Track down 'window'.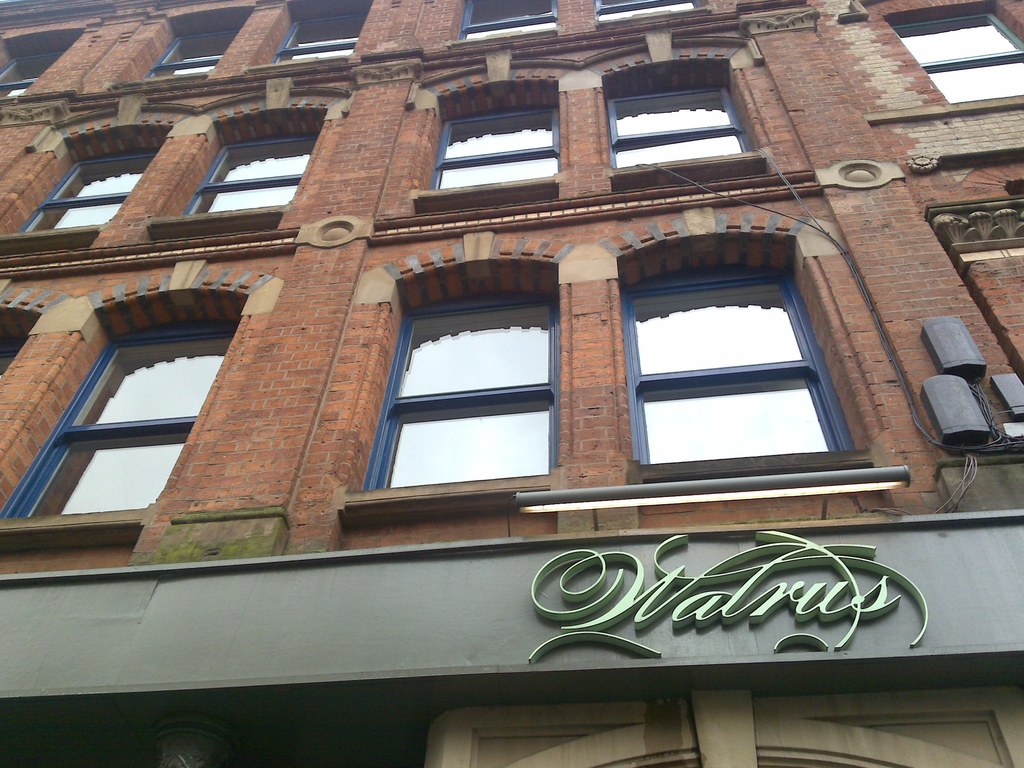
Tracked to {"left": 600, "top": 70, "right": 755, "bottom": 172}.
